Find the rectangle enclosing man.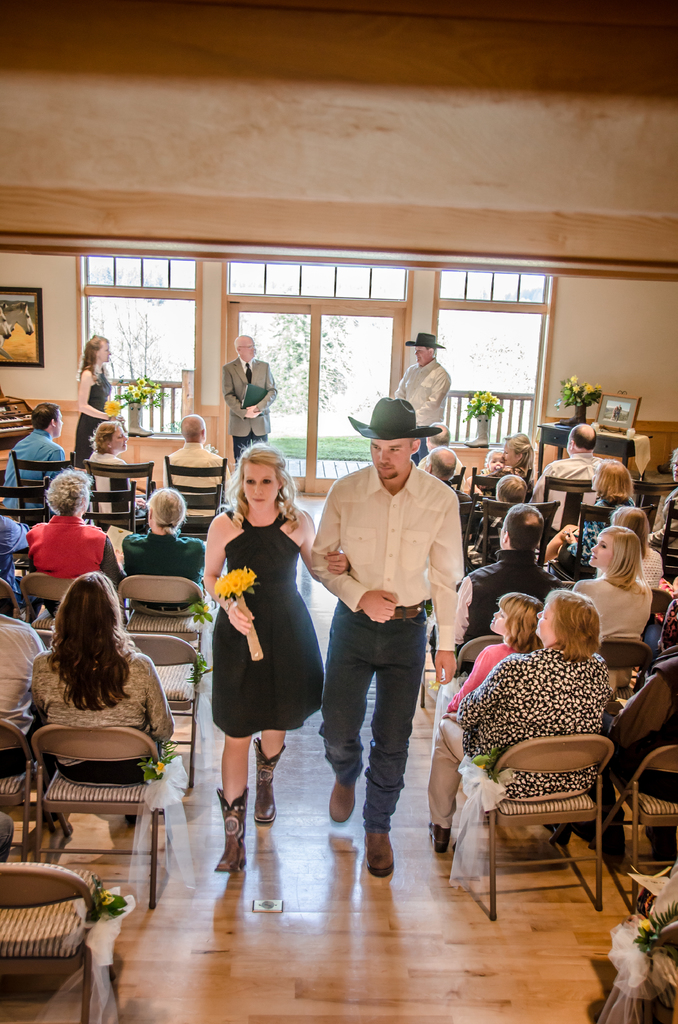
(x1=289, y1=389, x2=471, y2=881).
